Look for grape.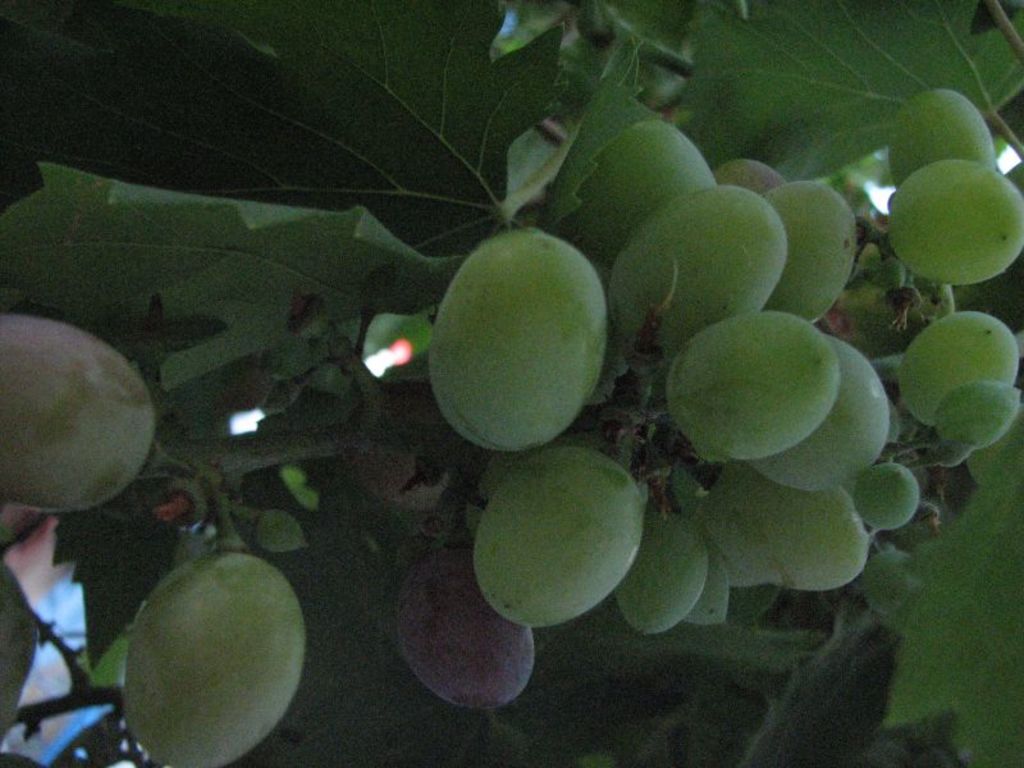
Found: 399/547/540/710.
